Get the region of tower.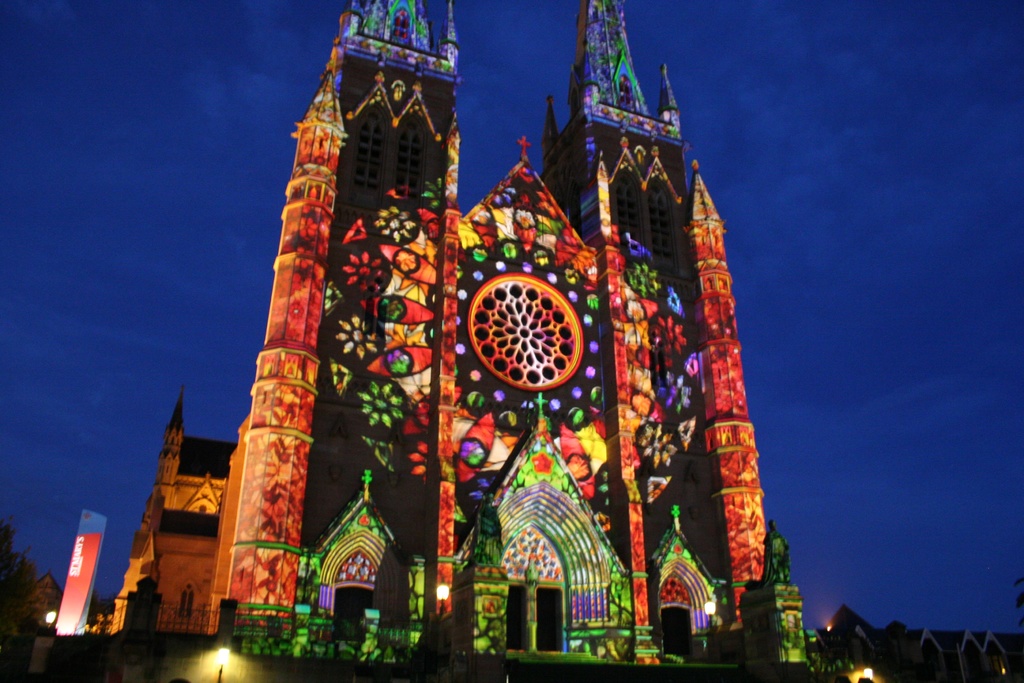
<bbox>228, 0, 456, 655</bbox>.
